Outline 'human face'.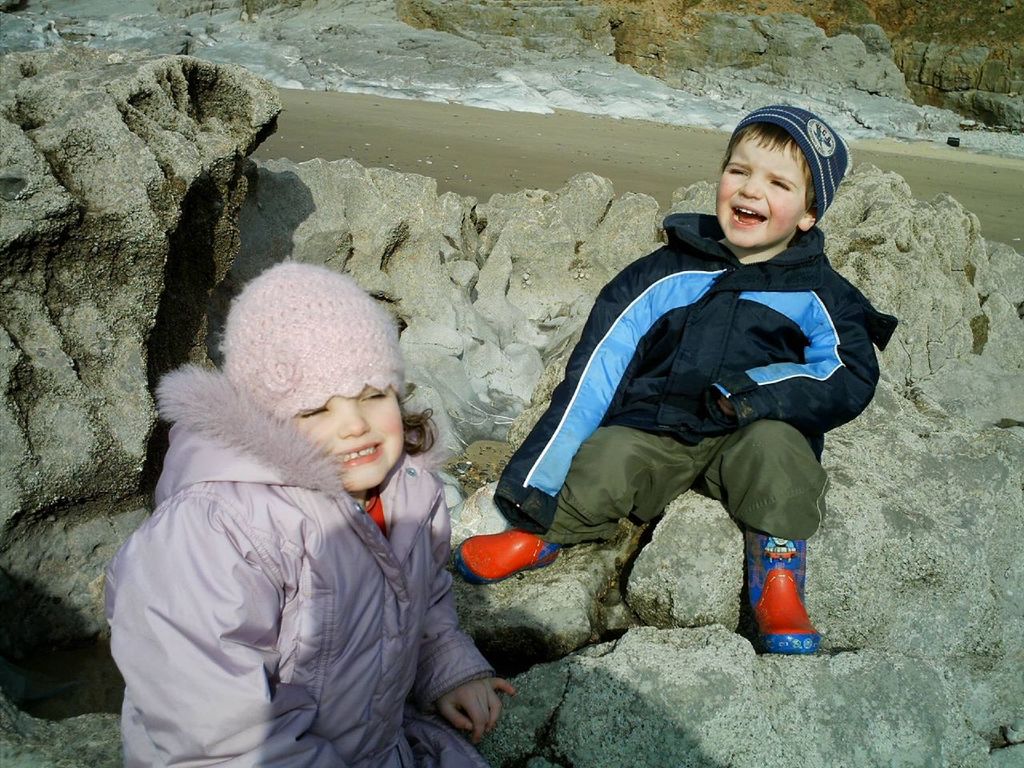
Outline: {"x1": 722, "y1": 130, "x2": 802, "y2": 250}.
